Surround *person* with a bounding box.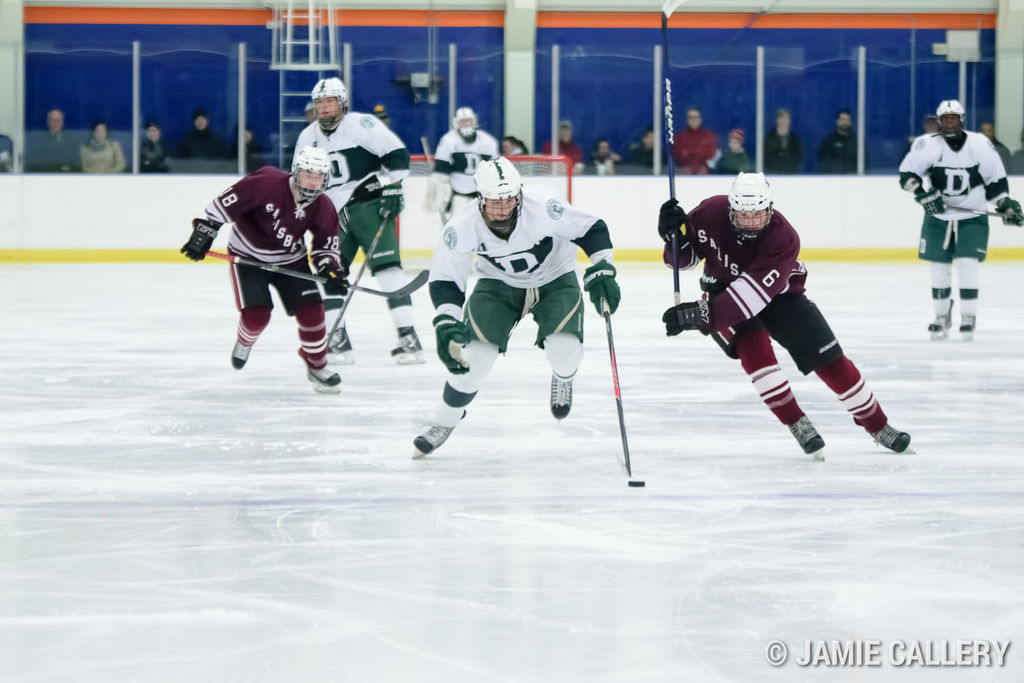
rect(684, 168, 902, 492).
